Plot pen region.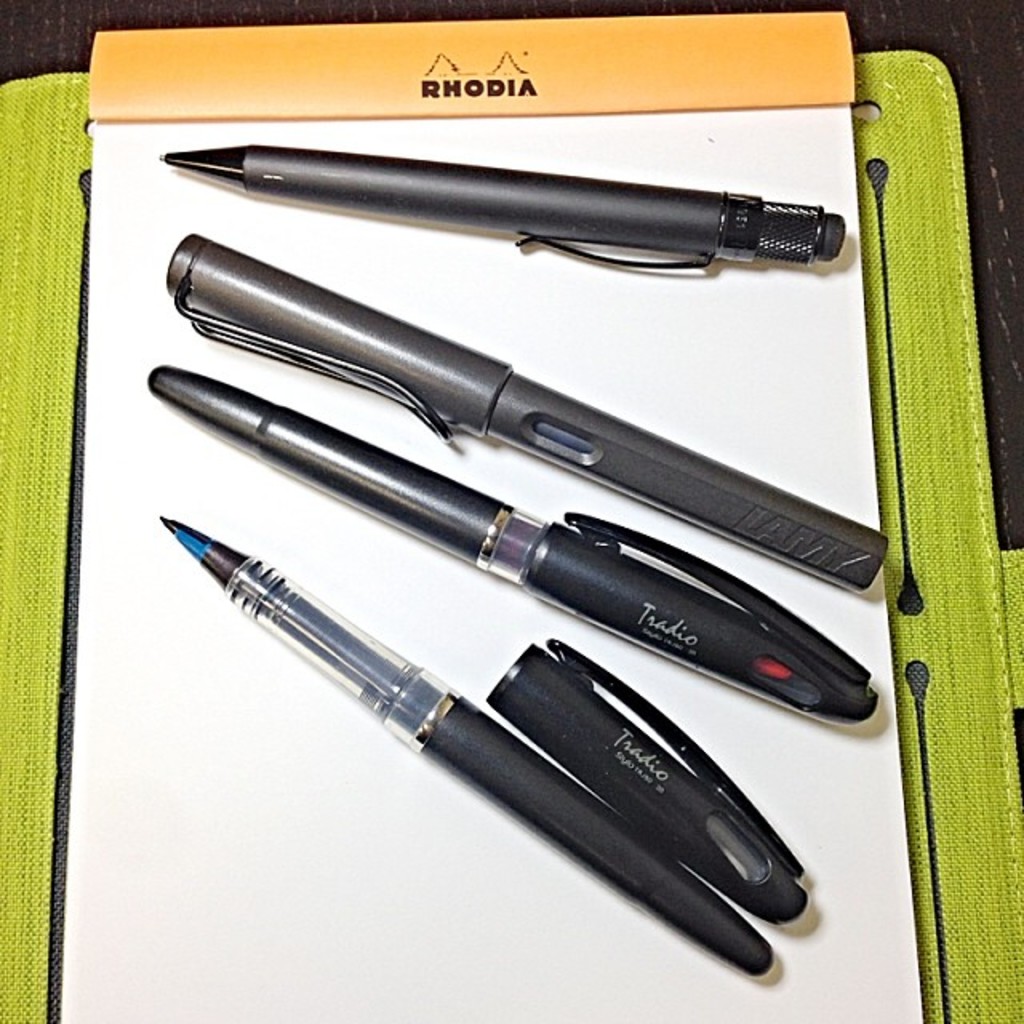
Plotted at locate(166, 221, 890, 597).
